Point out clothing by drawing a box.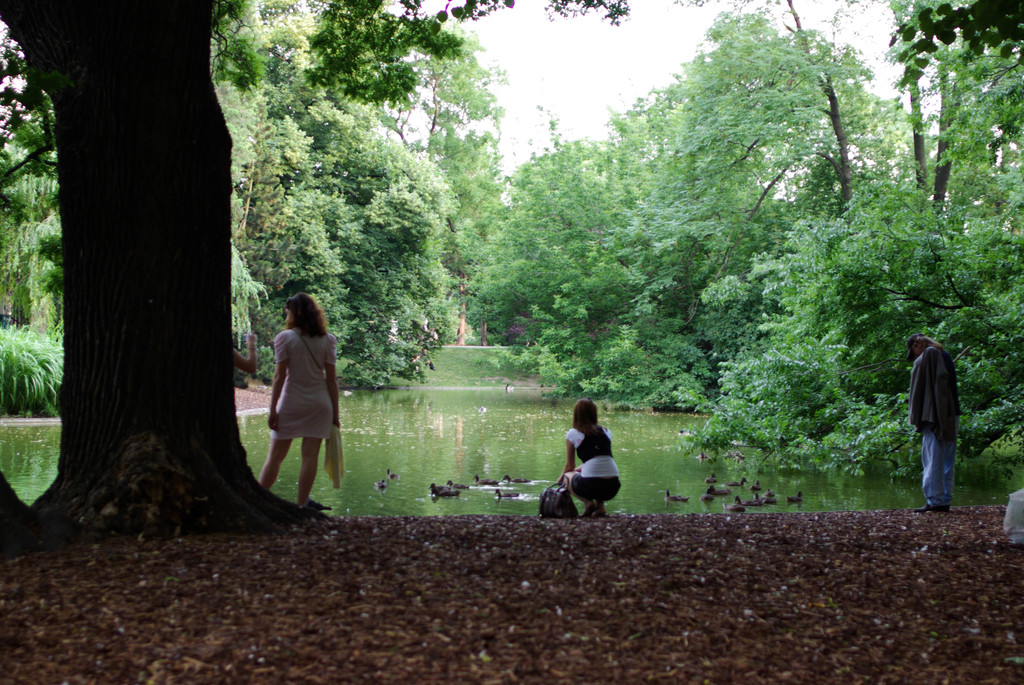
<bbox>909, 342, 957, 505</bbox>.
